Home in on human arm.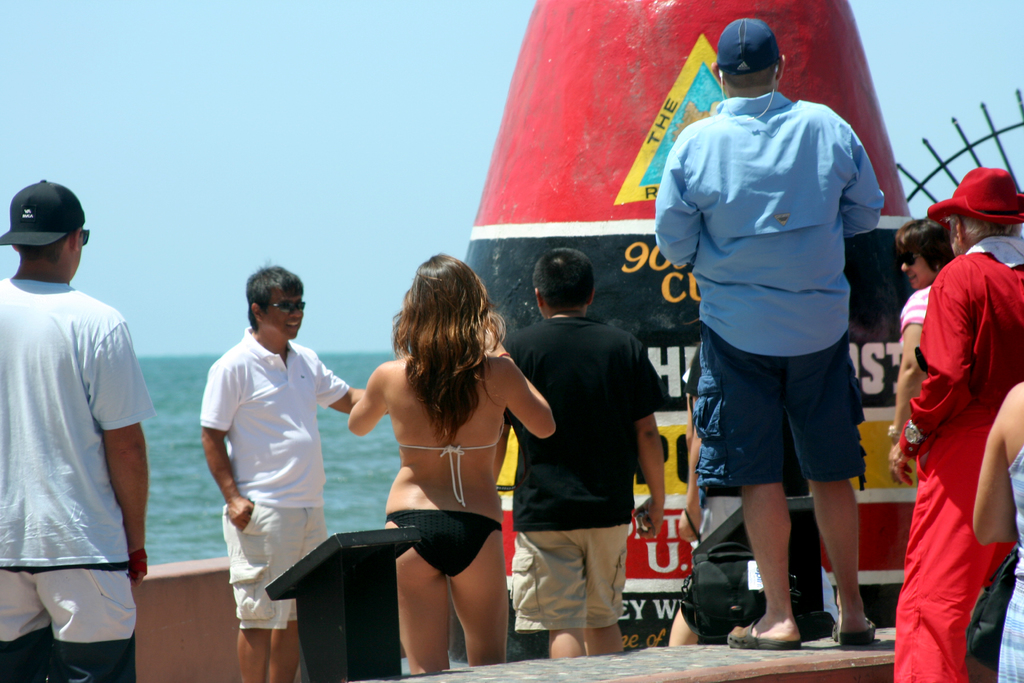
Homed in at (x1=685, y1=344, x2=700, y2=444).
